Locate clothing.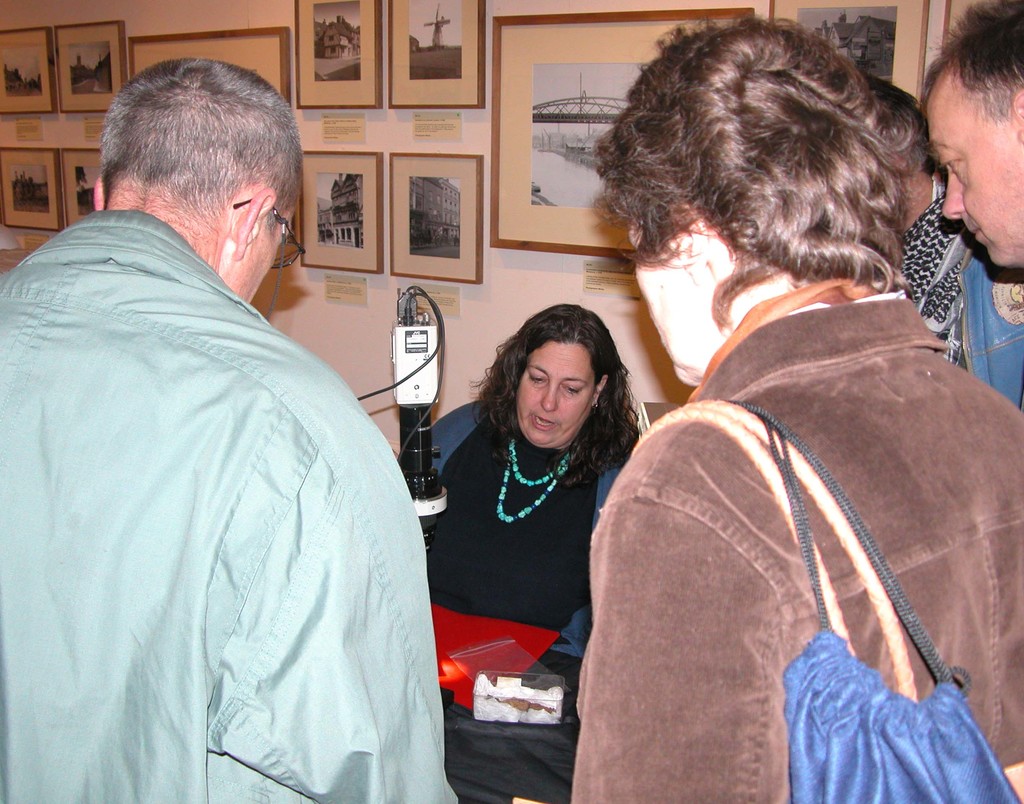
Bounding box: 568:275:1023:803.
